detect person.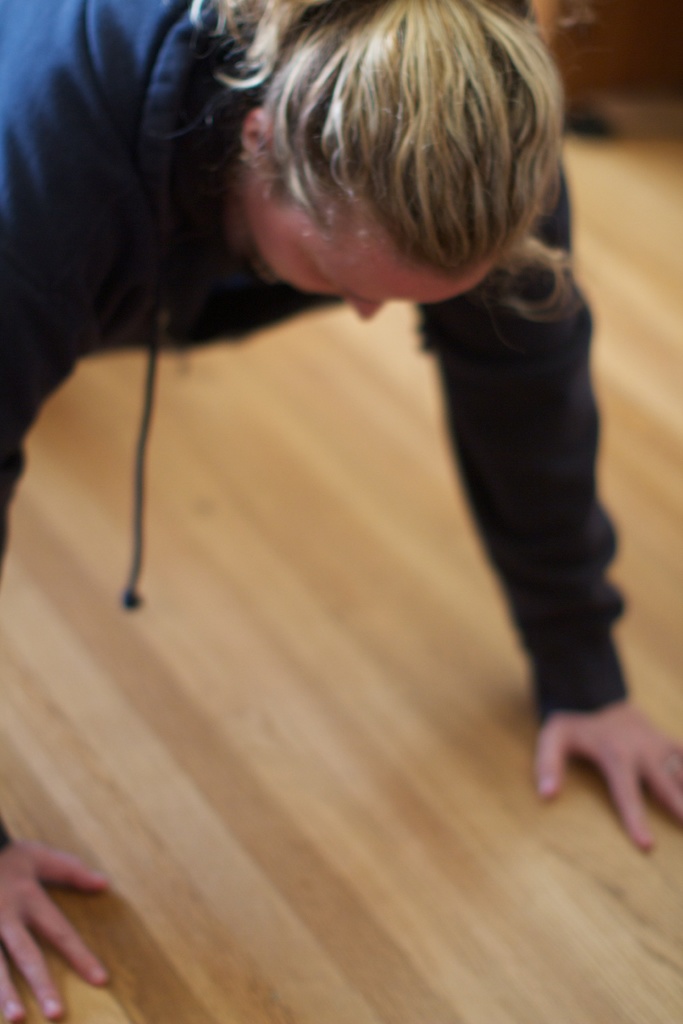
Detected at bbox=[26, 4, 677, 947].
